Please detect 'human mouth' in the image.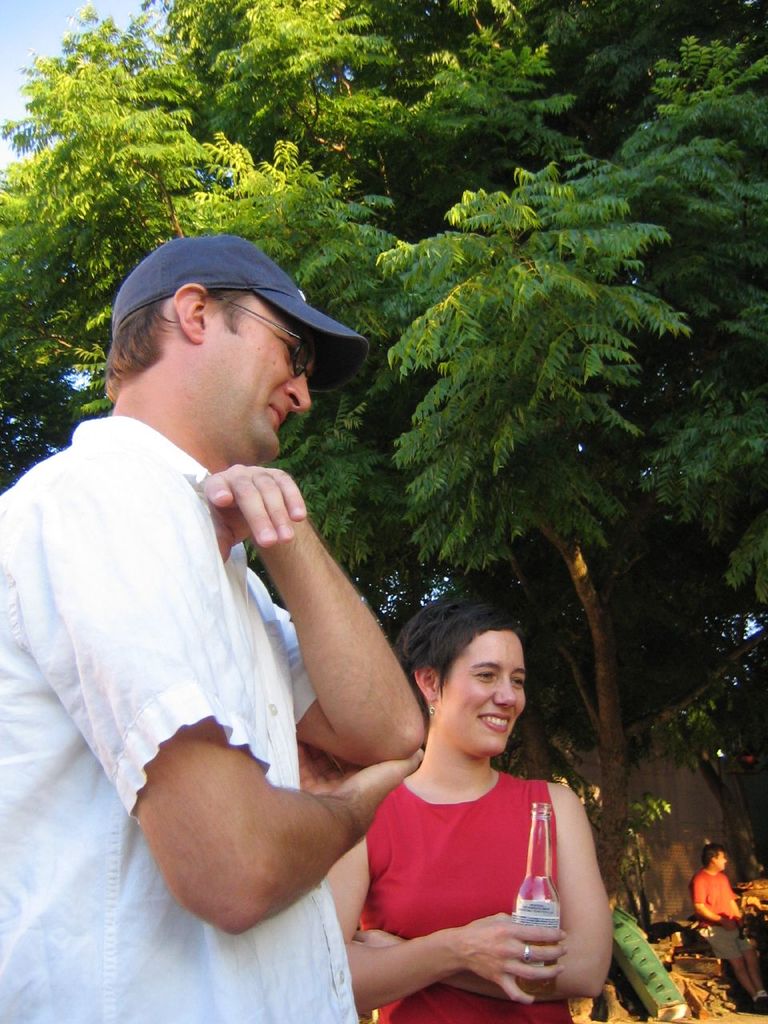
bbox=[268, 394, 289, 427].
